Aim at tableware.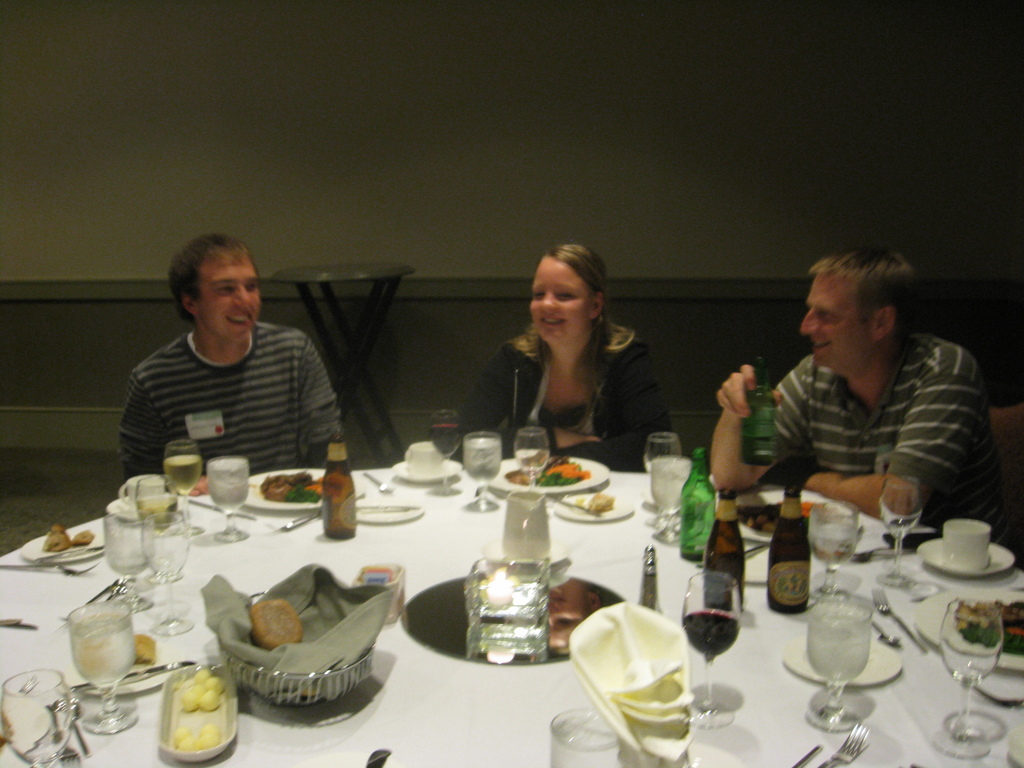
Aimed at rect(454, 429, 500, 513).
